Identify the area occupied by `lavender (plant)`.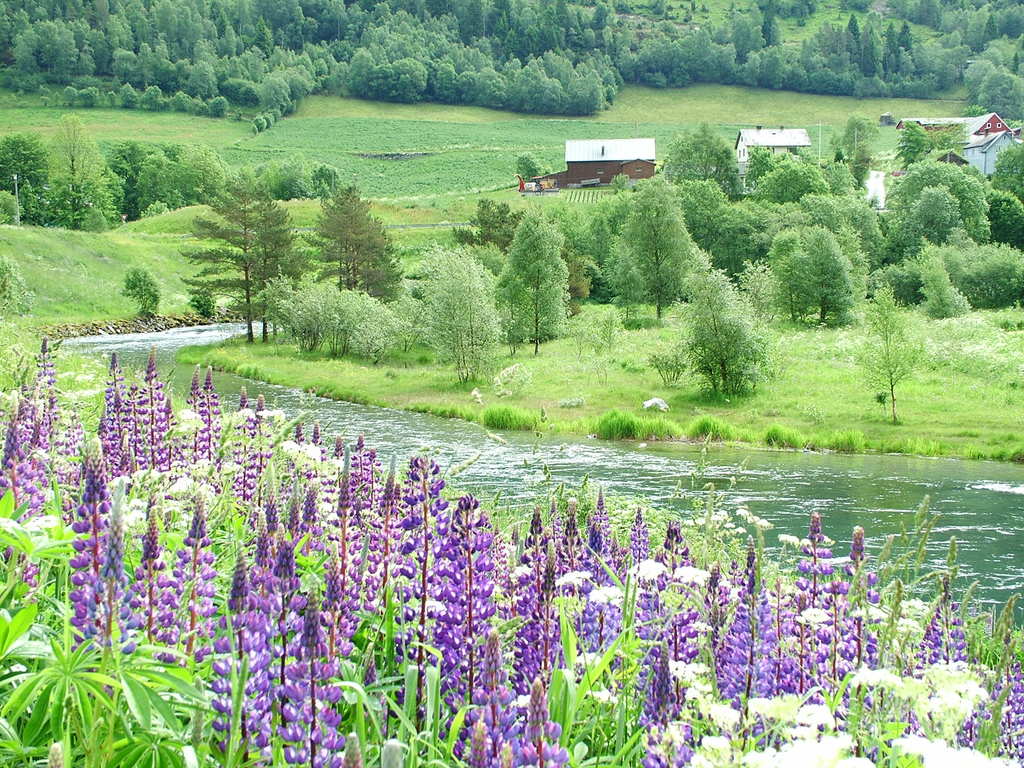
Area: {"x1": 28, "y1": 338, "x2": 68, "y2": 466}.
